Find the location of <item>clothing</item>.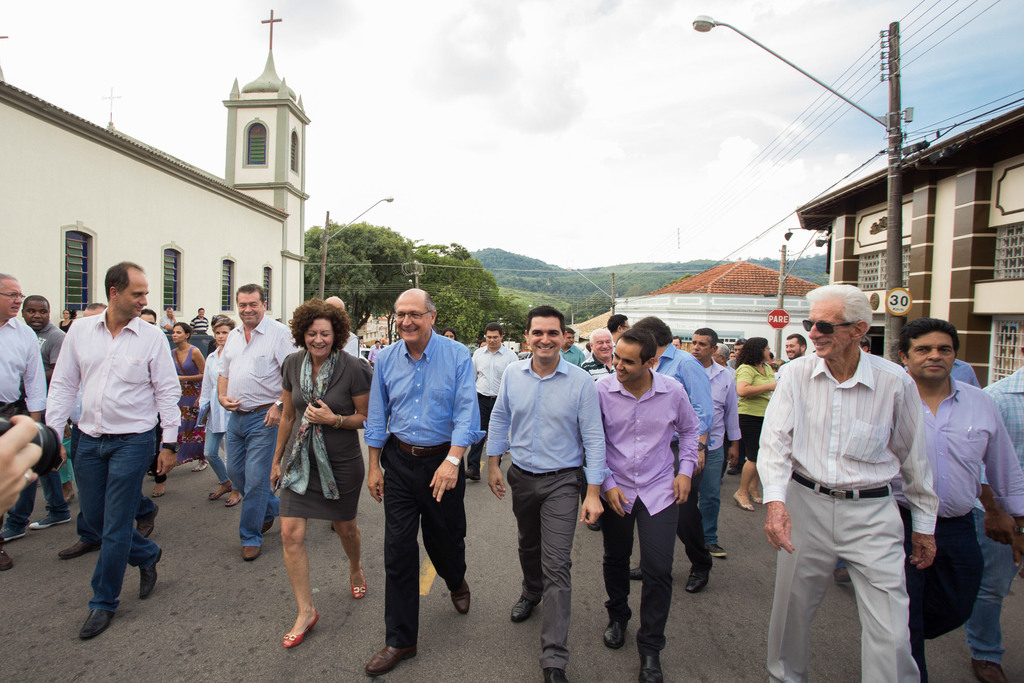
Location: <region>362, 317, 477, 662</region>.
